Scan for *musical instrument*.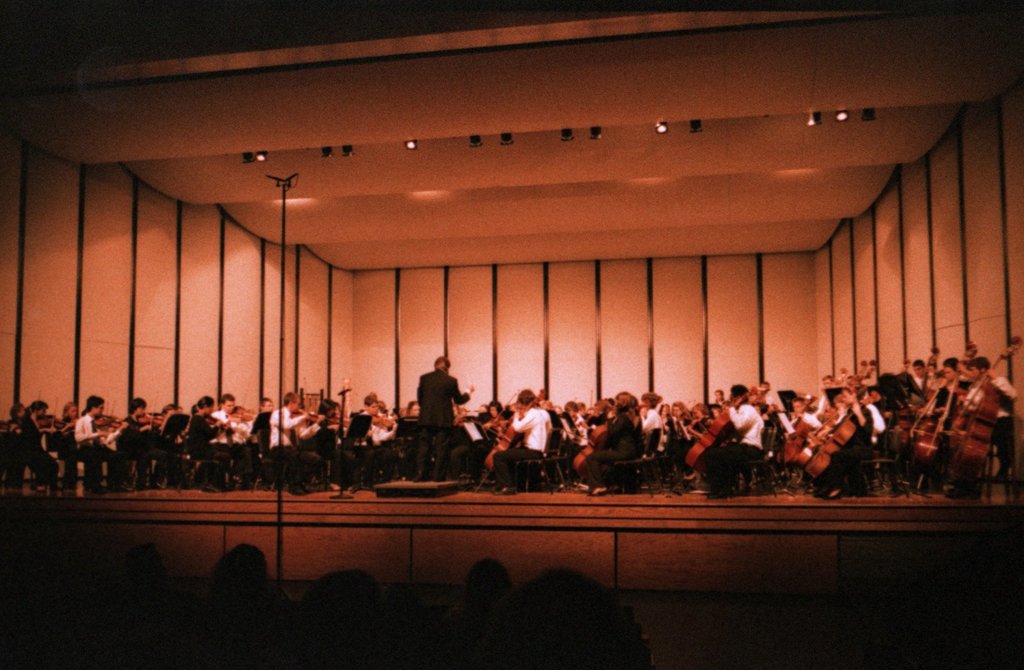
Scan result: bbox=[135, 391, 172, 441].
